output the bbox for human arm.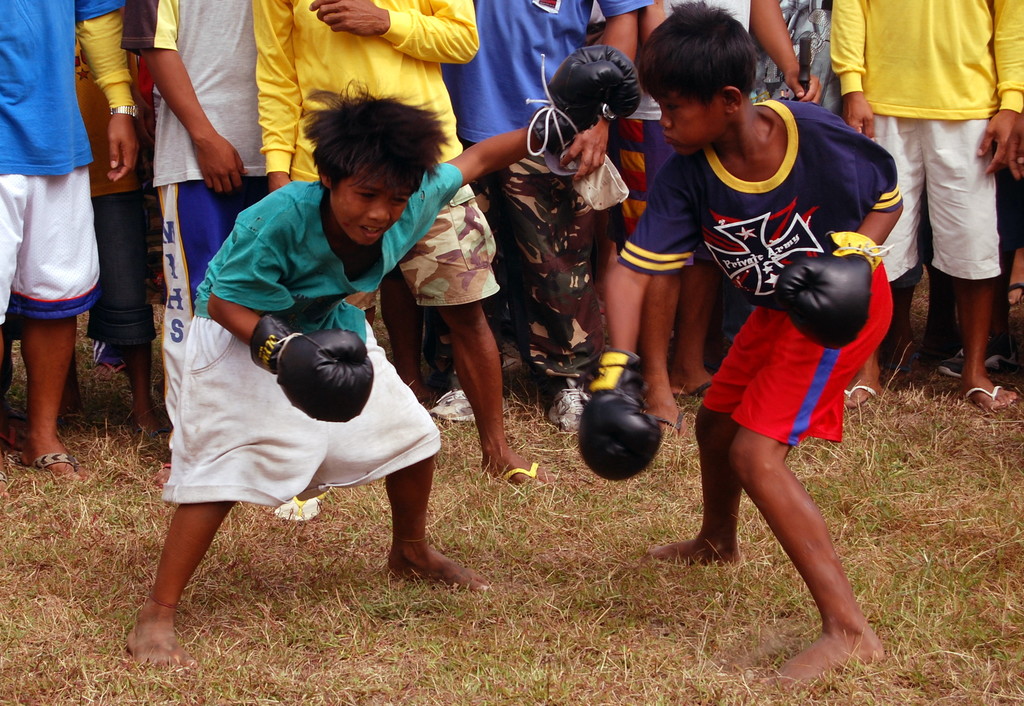
<bbox>746, 0, 820, 103</bbox>.
